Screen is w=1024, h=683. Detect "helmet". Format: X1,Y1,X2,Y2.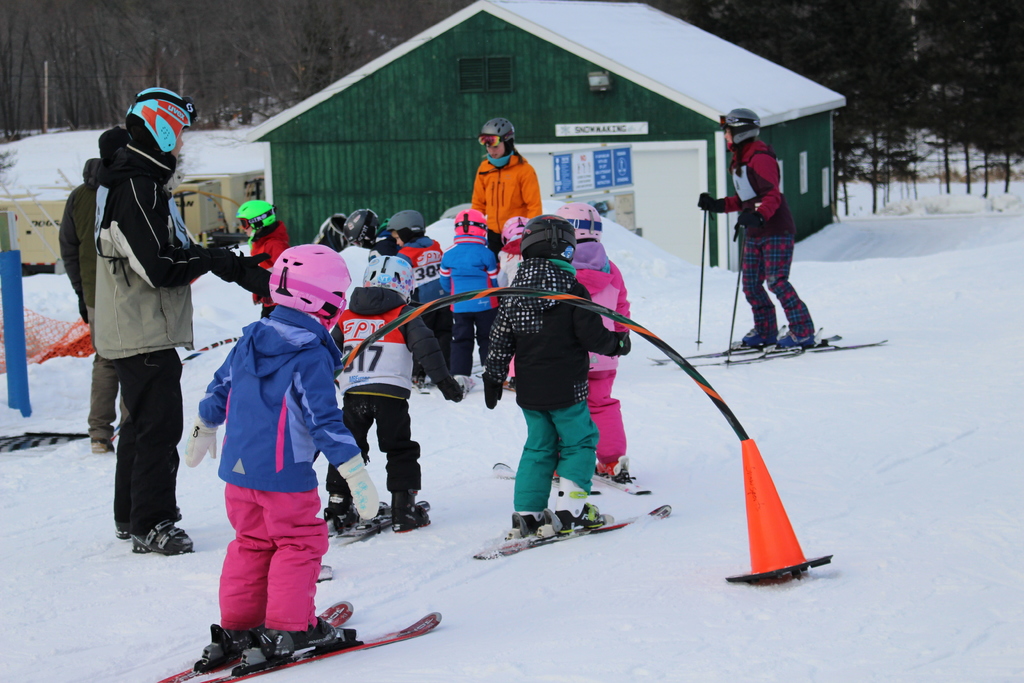
451,206,486,238.
